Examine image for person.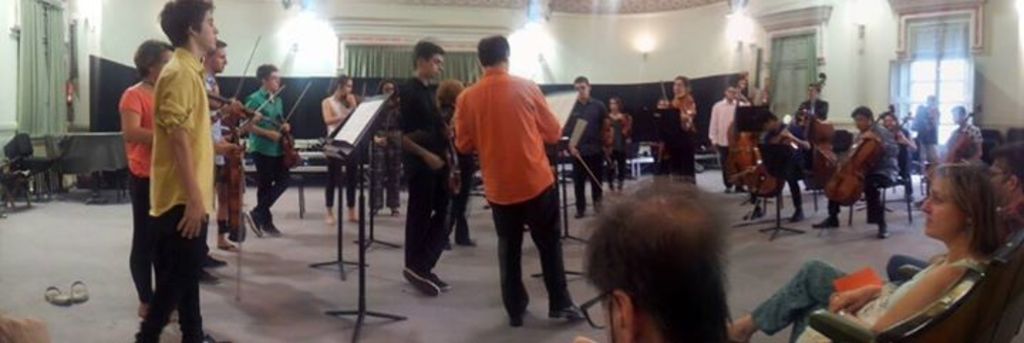
Examination result: [366,77,407,219].
